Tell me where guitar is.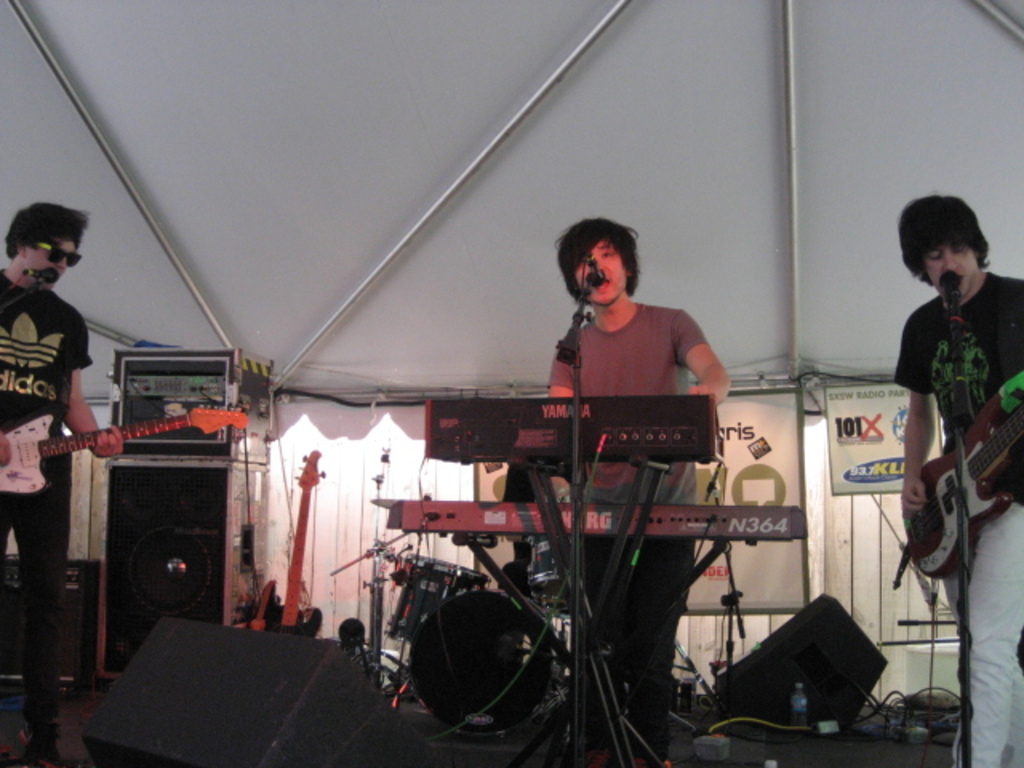
guitar is at detection(253, 456, 328, 634).
